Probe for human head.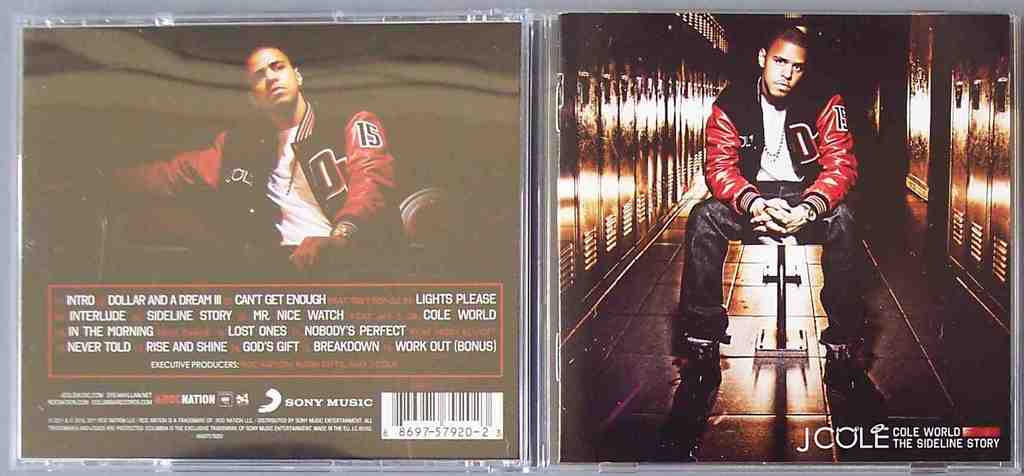
Probe result: x1=757 y1=29 x2=805 y2=99.
